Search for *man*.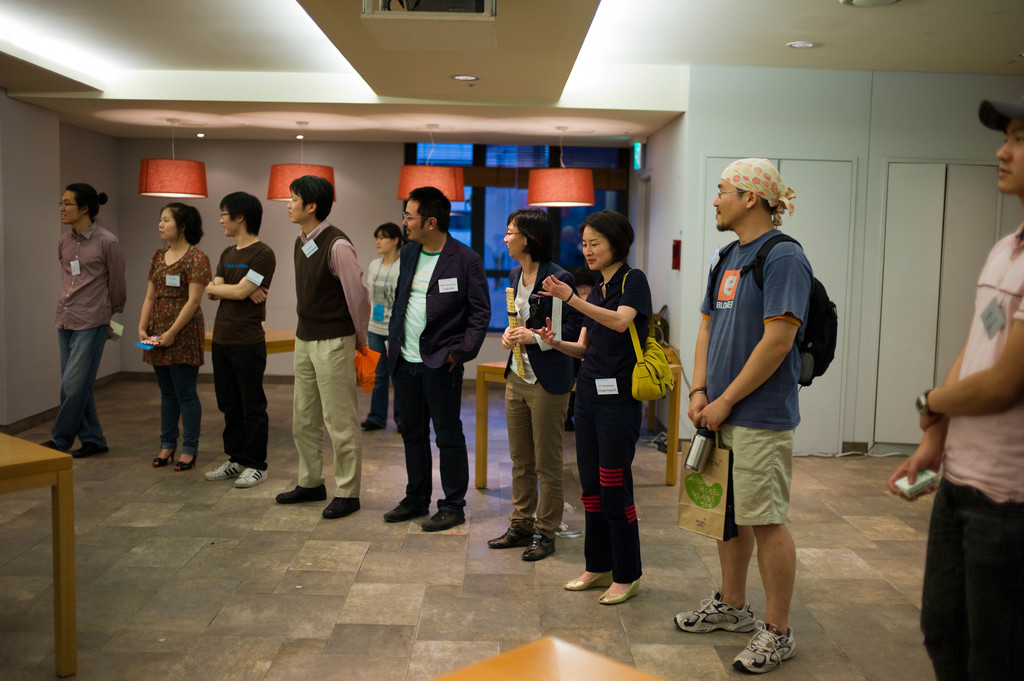
Found at <region>206, 189, 278, 488</region>.
